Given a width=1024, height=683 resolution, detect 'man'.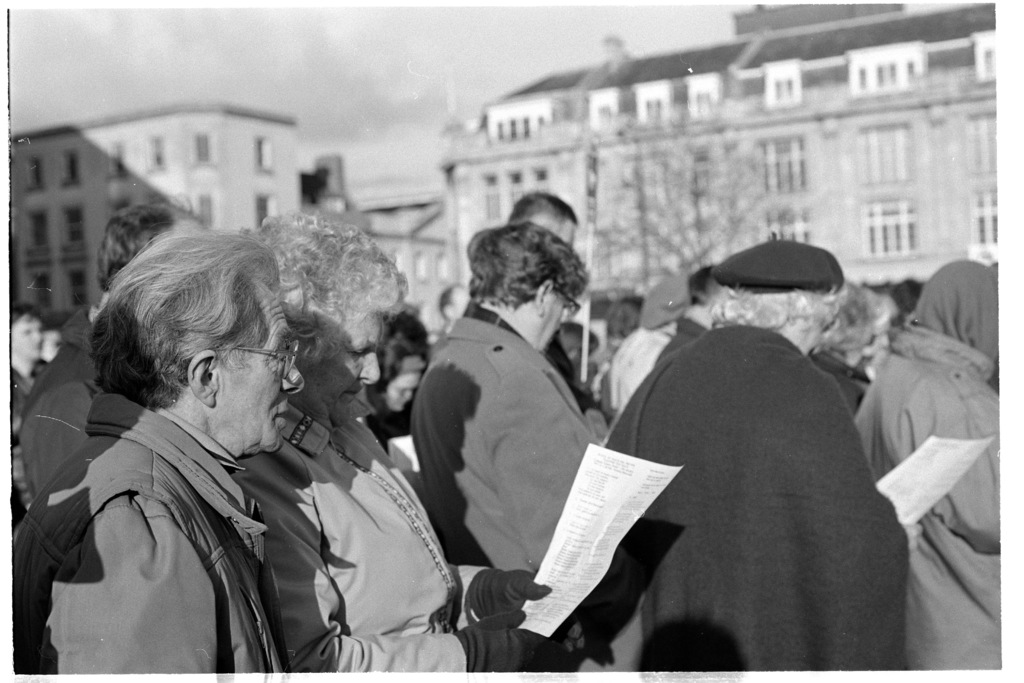
(left=498, top=196, right=604, bottom=418).
